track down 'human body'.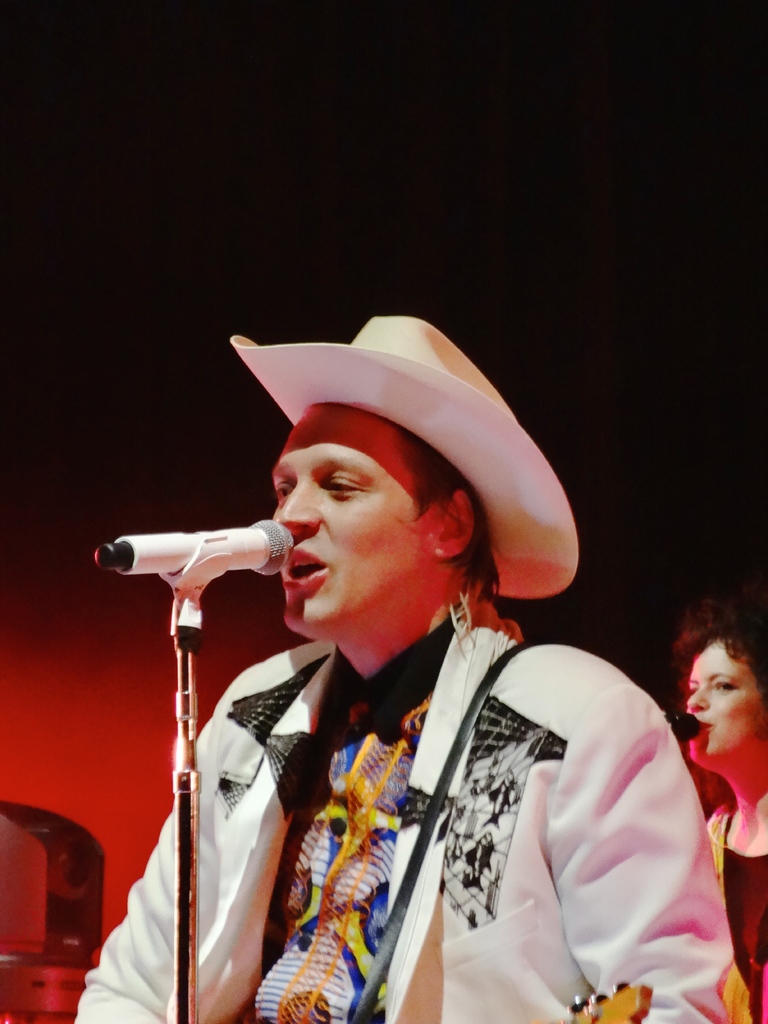
Tracked to 684/620/767/1018.
